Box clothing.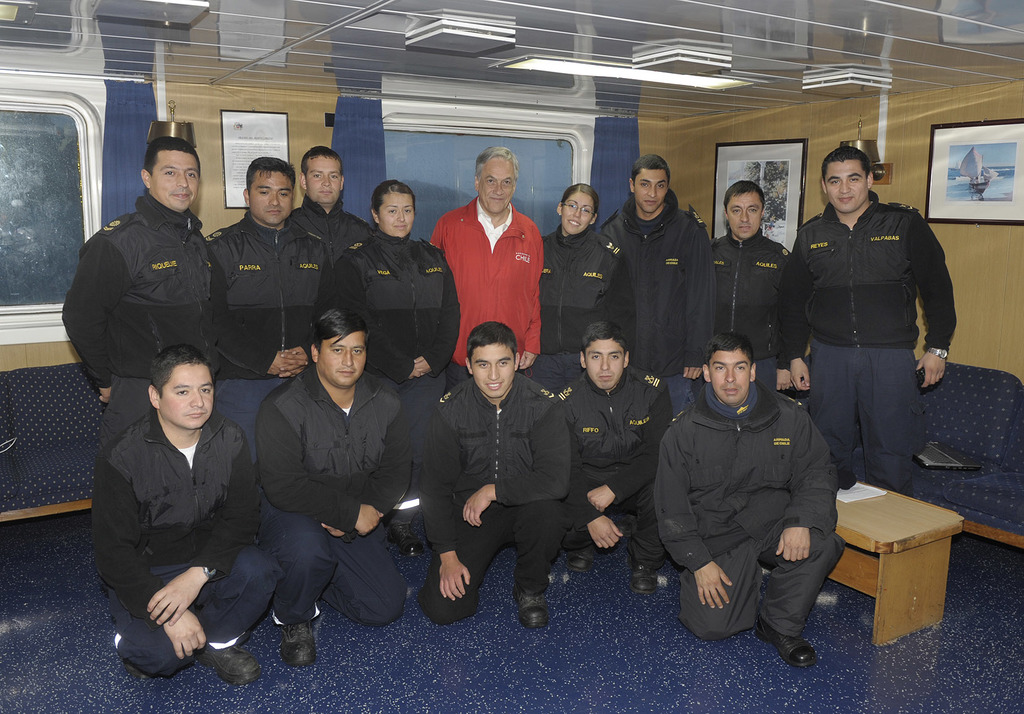
x1=61, y1=197, x2=247, y2=475.
